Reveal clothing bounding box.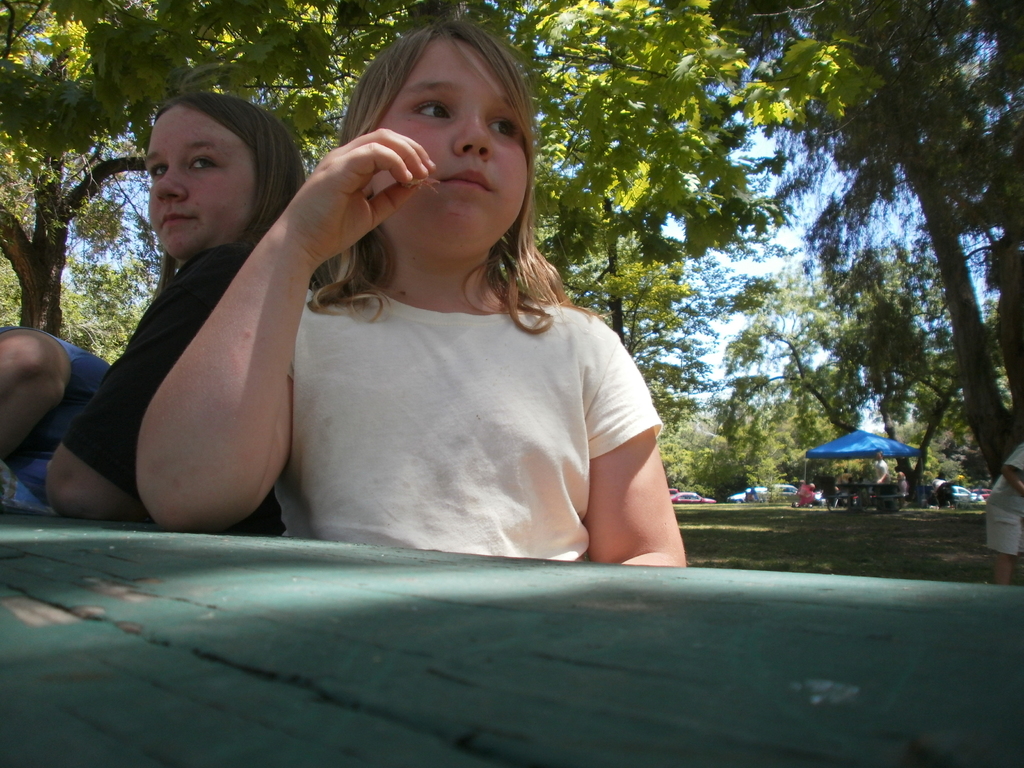
Revealed: 289/252/675/570.
